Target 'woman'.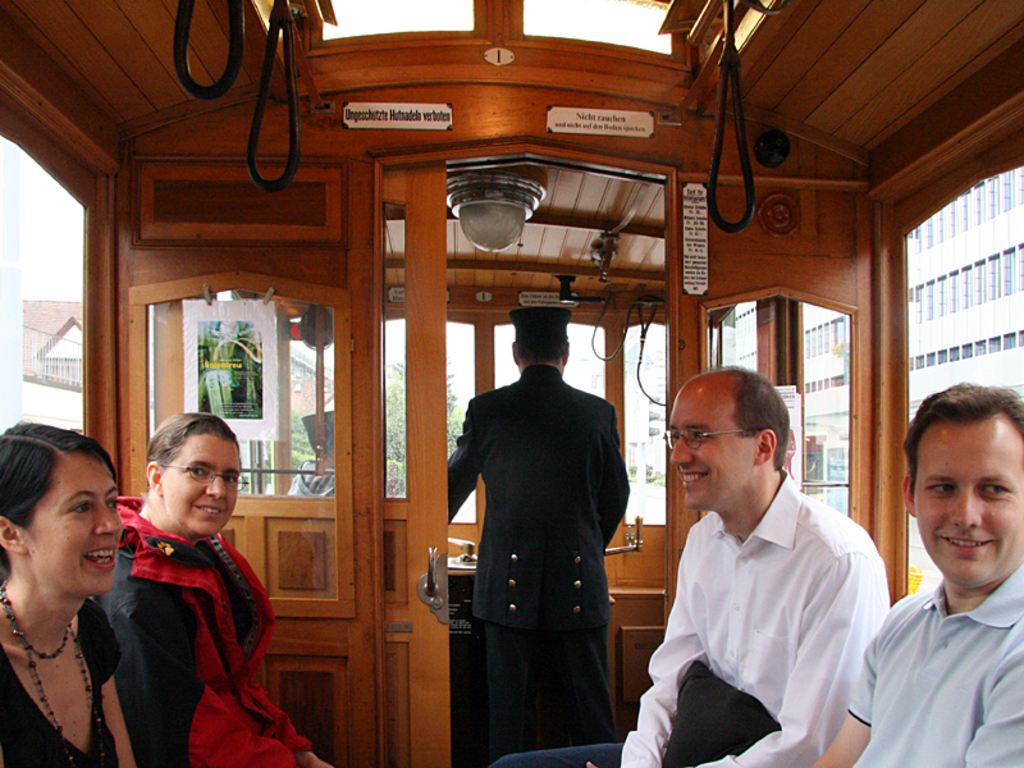
Target region: region(0, 425, 140, 767).
